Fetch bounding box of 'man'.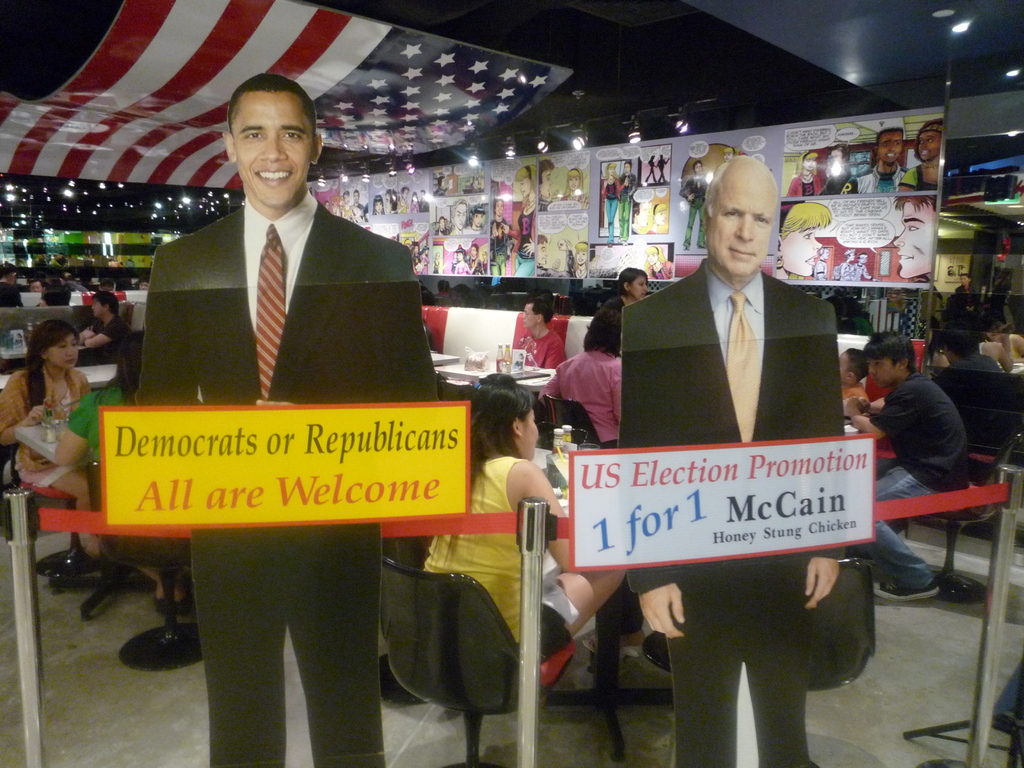
Bbox: <region>534, 236, 570, 275</region>.
